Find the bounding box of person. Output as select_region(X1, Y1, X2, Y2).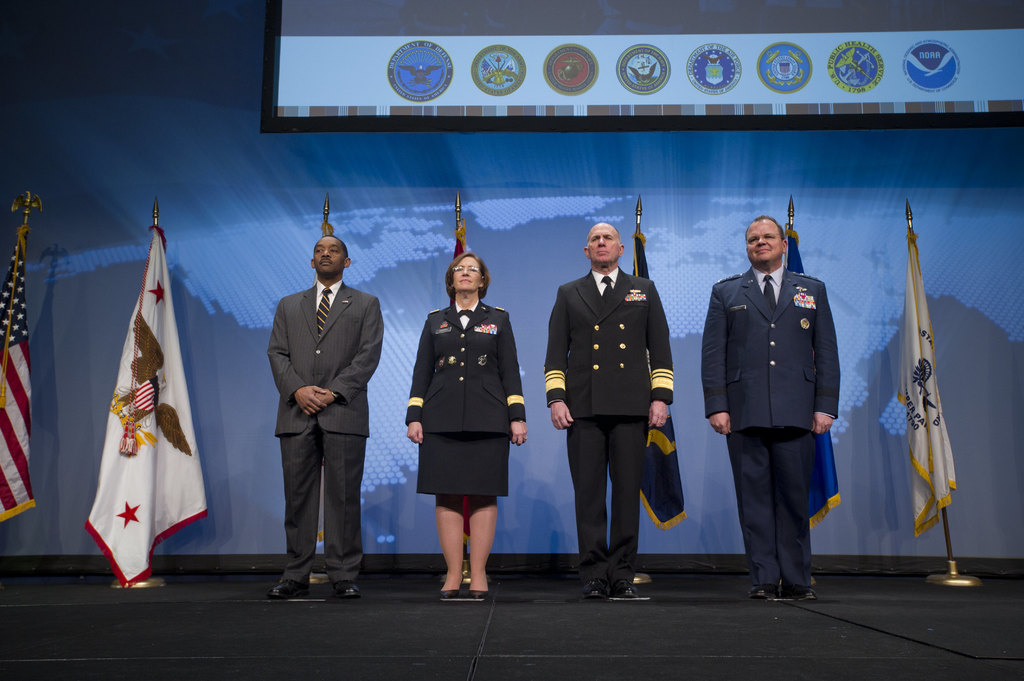
select_region(270, 239, 383, 603).
